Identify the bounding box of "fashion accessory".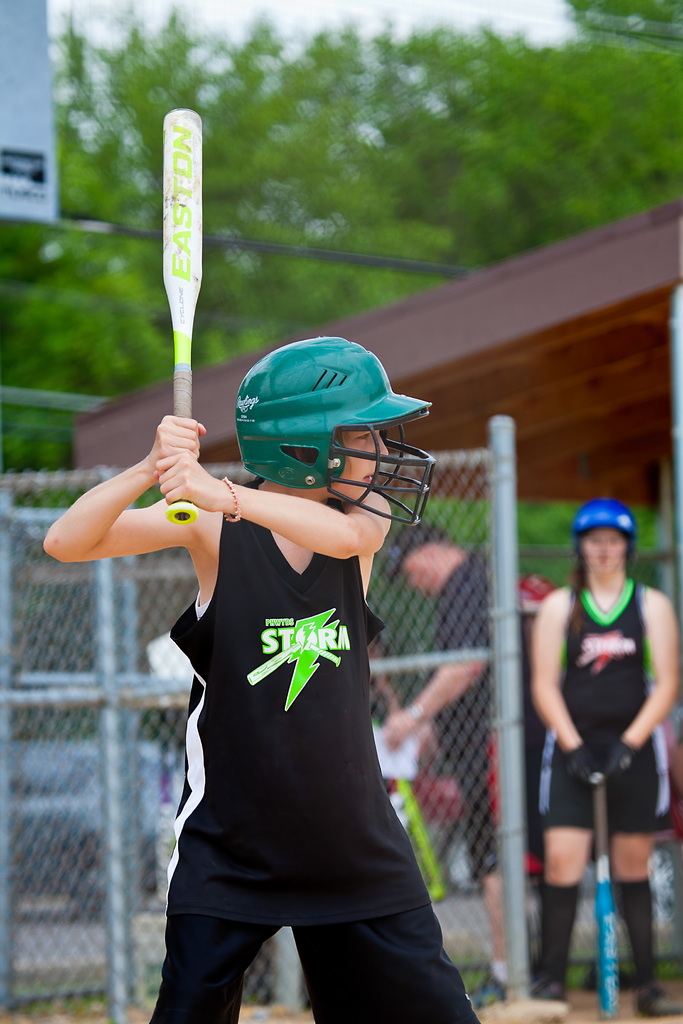
left=539, top=886, right=581, bottom=1000.
